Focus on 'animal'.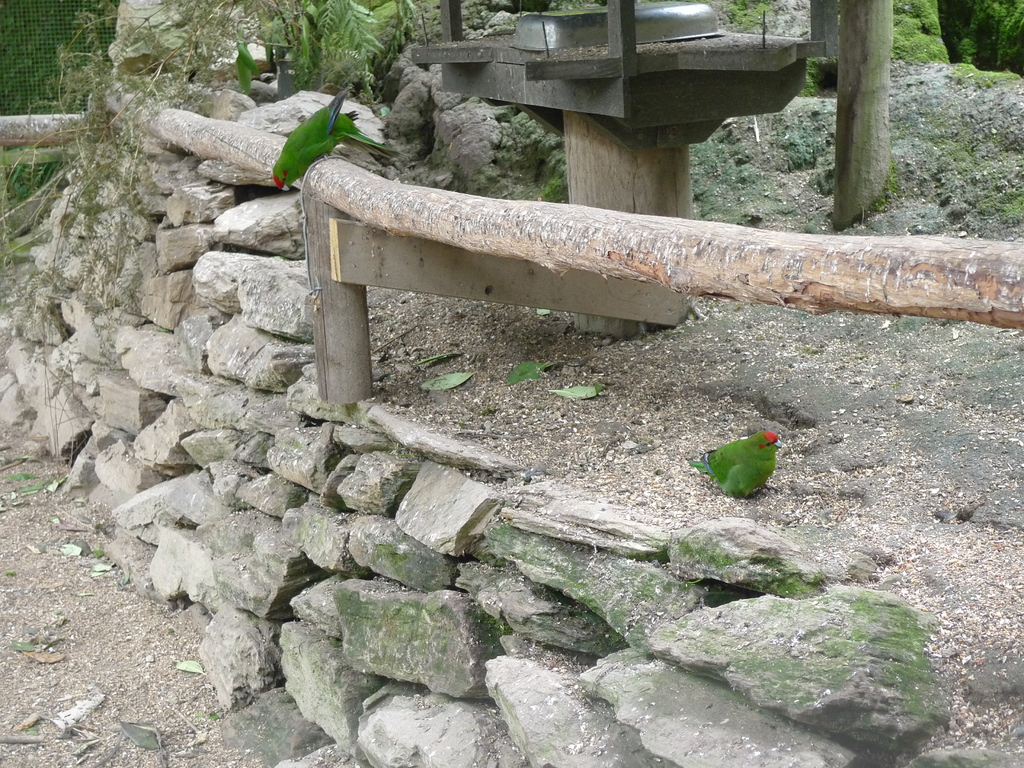
Focused at <bbox>276, 83, 407, 193</bbox>.
